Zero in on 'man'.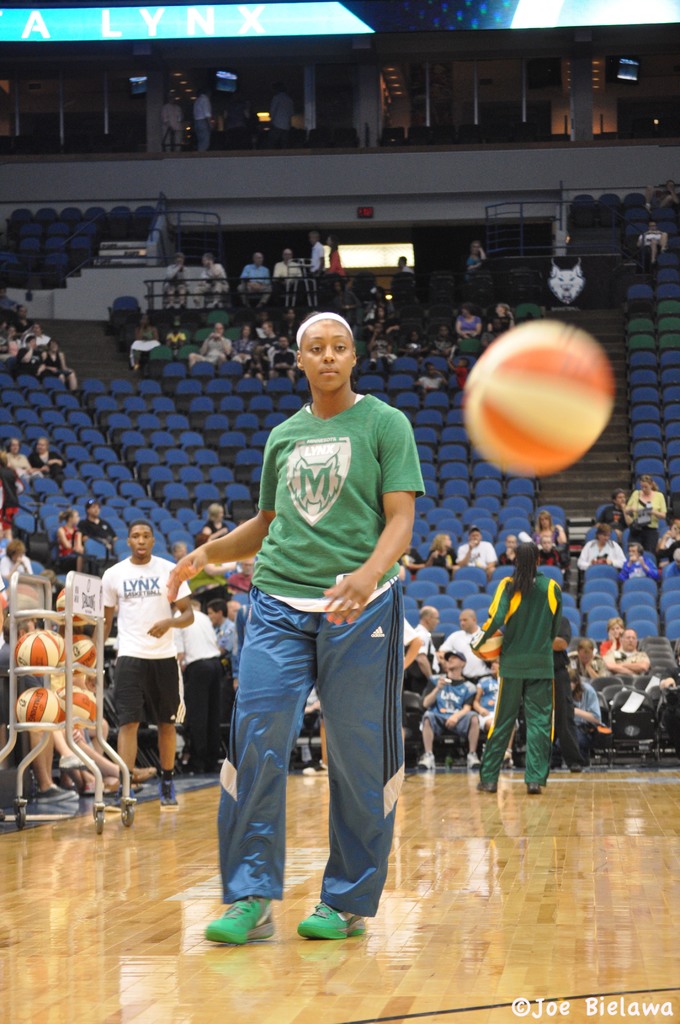
Zeroed in: left=406, top=612, right=439, bottom=685.
